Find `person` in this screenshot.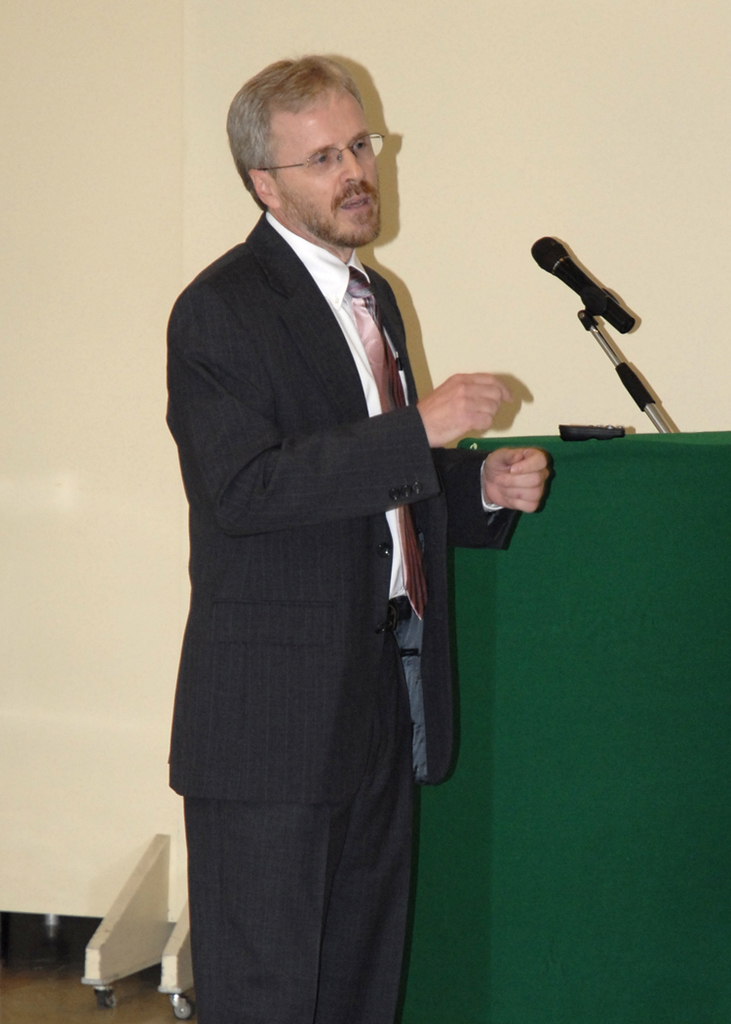
The bounding box for `person` is box=[143, 70, 520, 994].
